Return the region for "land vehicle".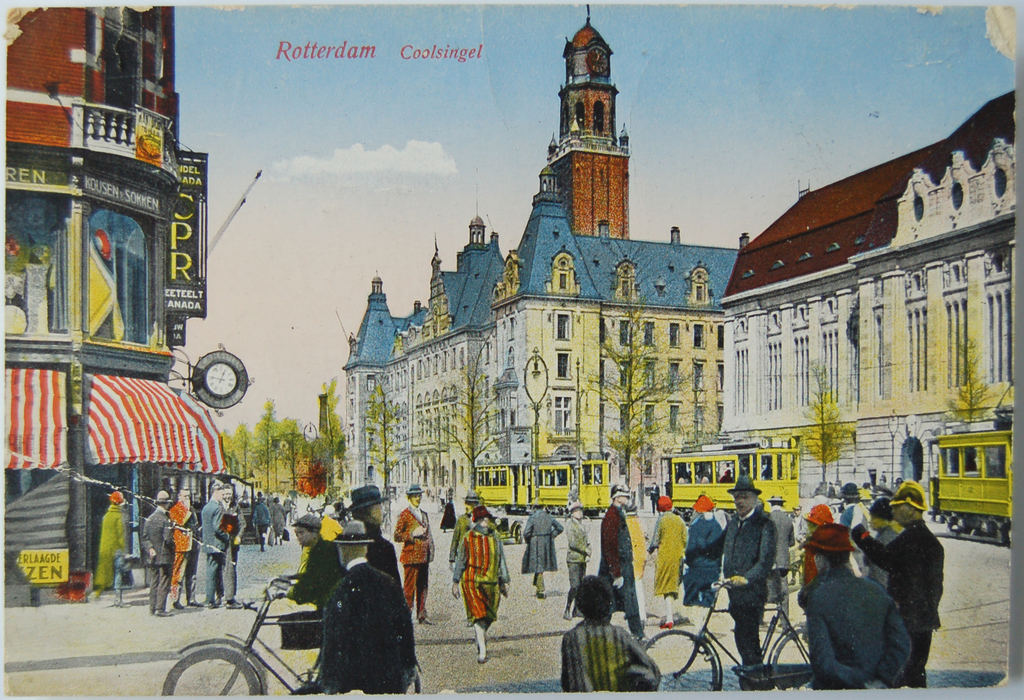
163 578 420 699.
